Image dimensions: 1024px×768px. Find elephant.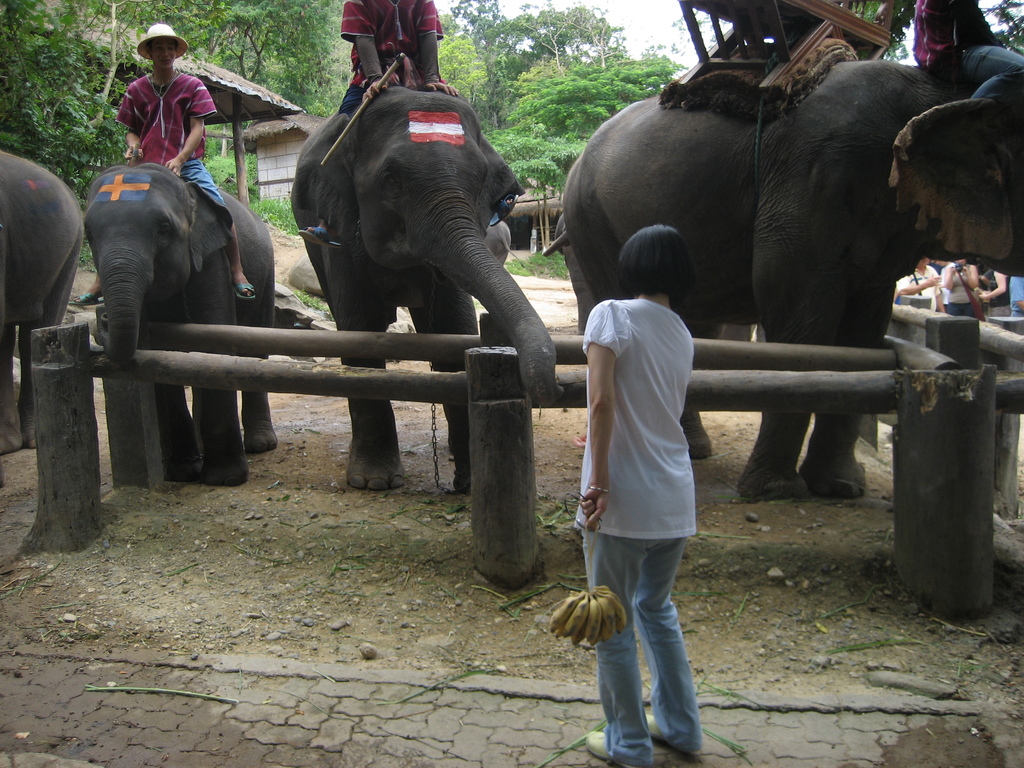
[left=565, top=57, right=1004, bottom=500].
